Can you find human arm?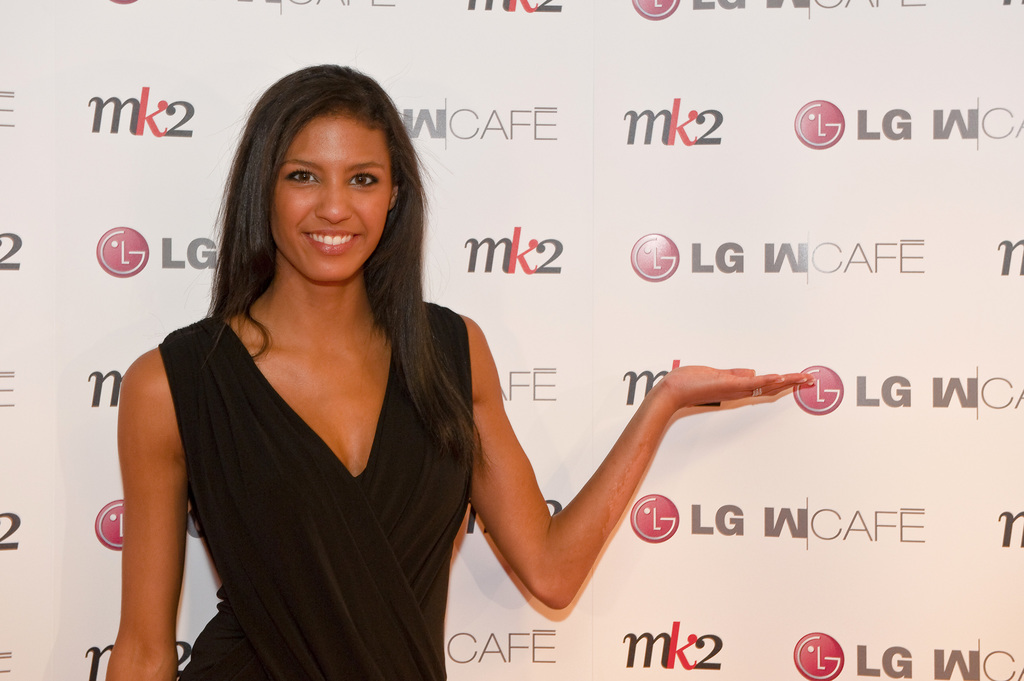
Yes, bounding box: {"x1": 450, "y1": 344, "x2": 772, "y2": 610}.
